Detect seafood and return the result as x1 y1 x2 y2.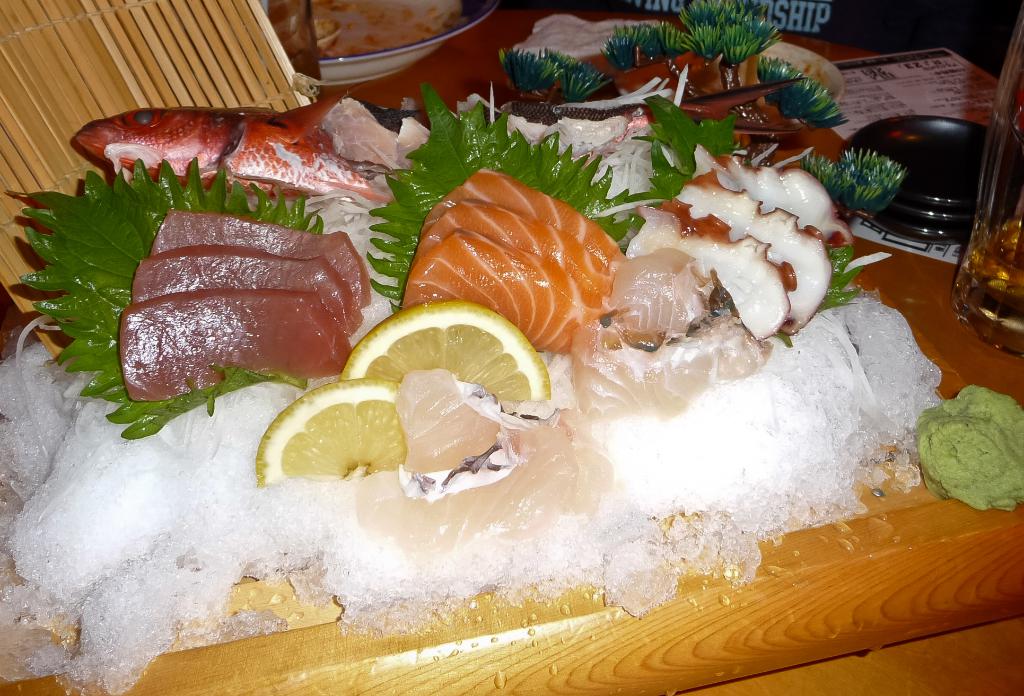
694 143 832 238.
